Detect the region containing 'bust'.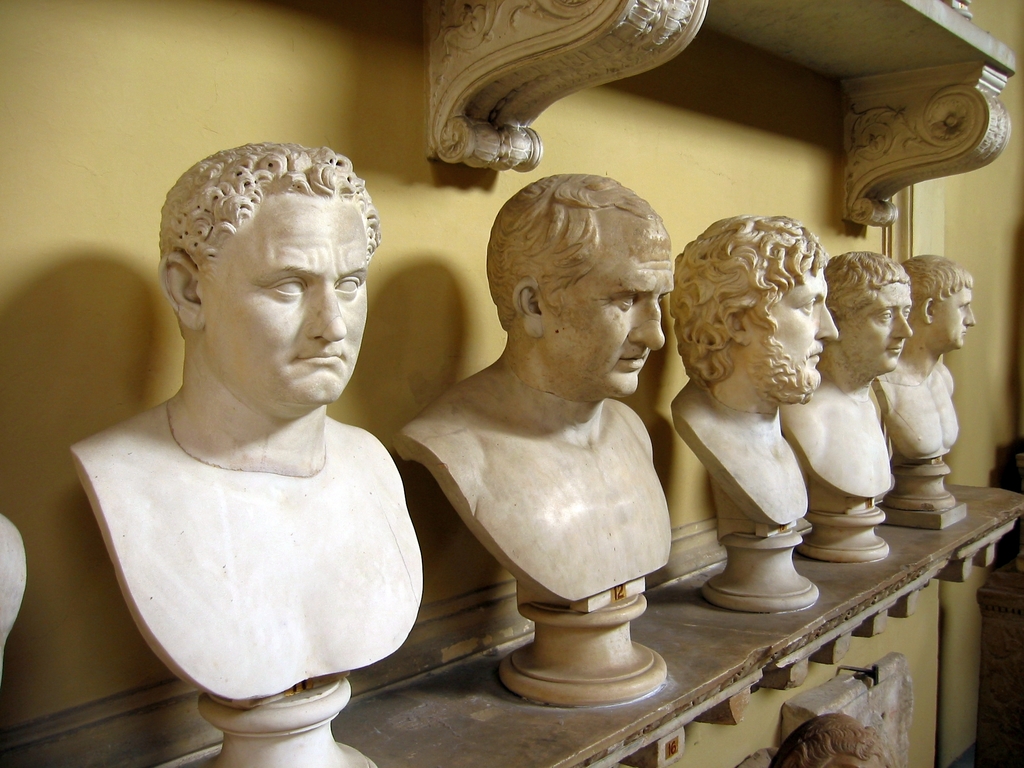
394:170:671:610.
